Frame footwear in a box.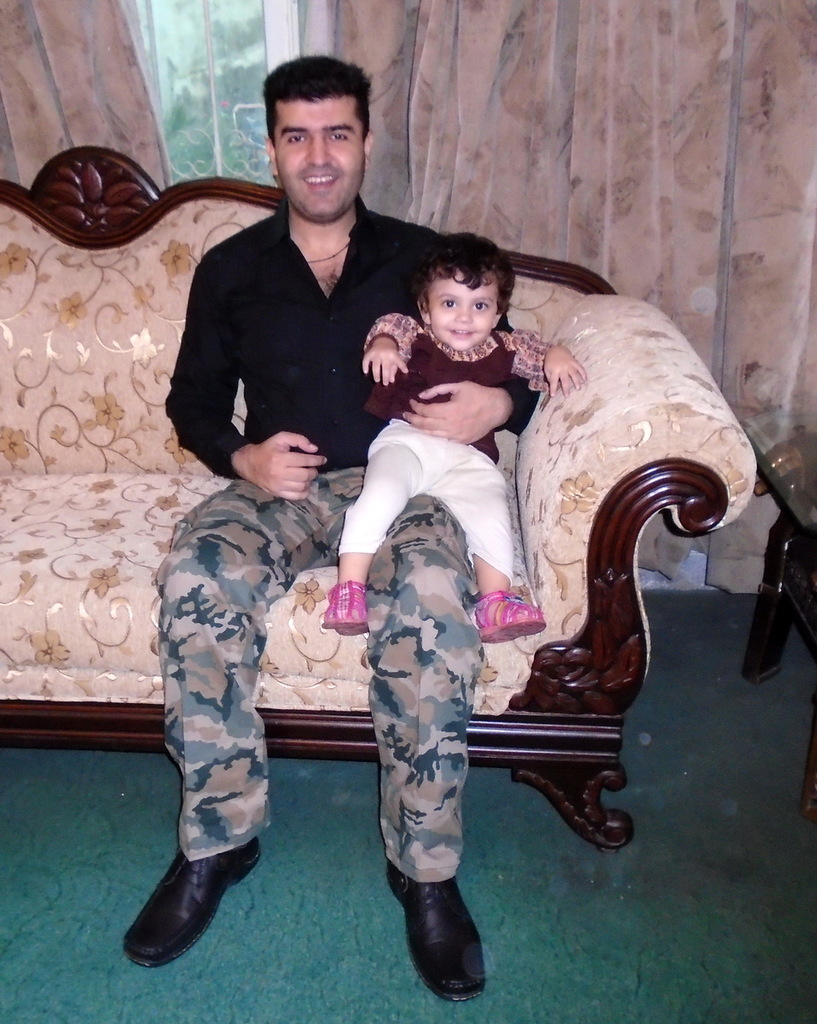
crop(385, 871, 485, 1009).
